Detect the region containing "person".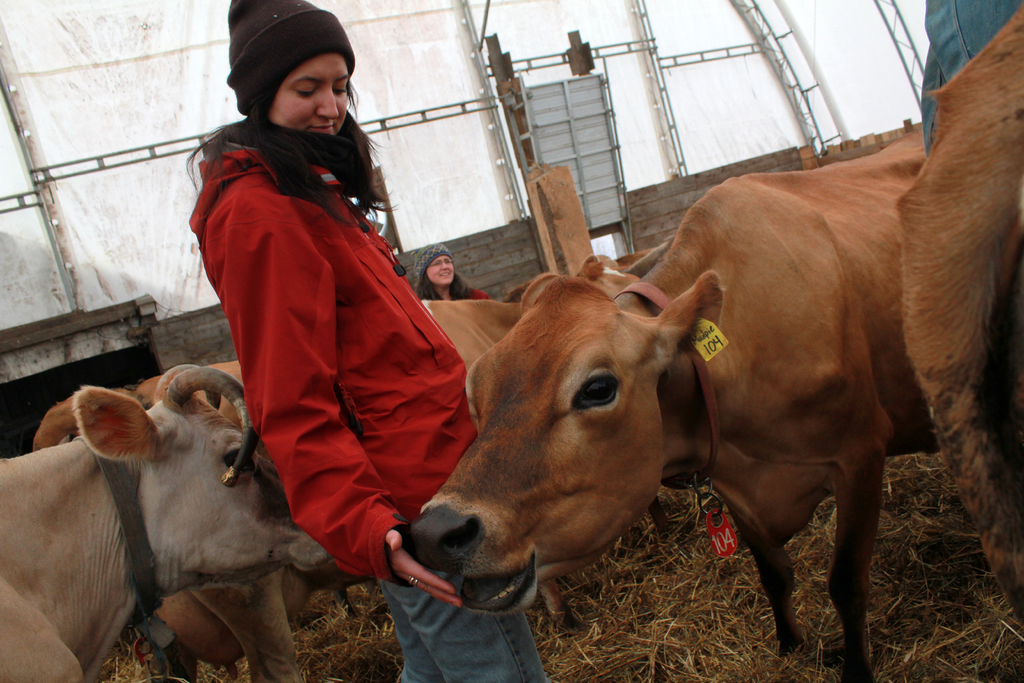
<region>188, 0, 549, 682</region>.
